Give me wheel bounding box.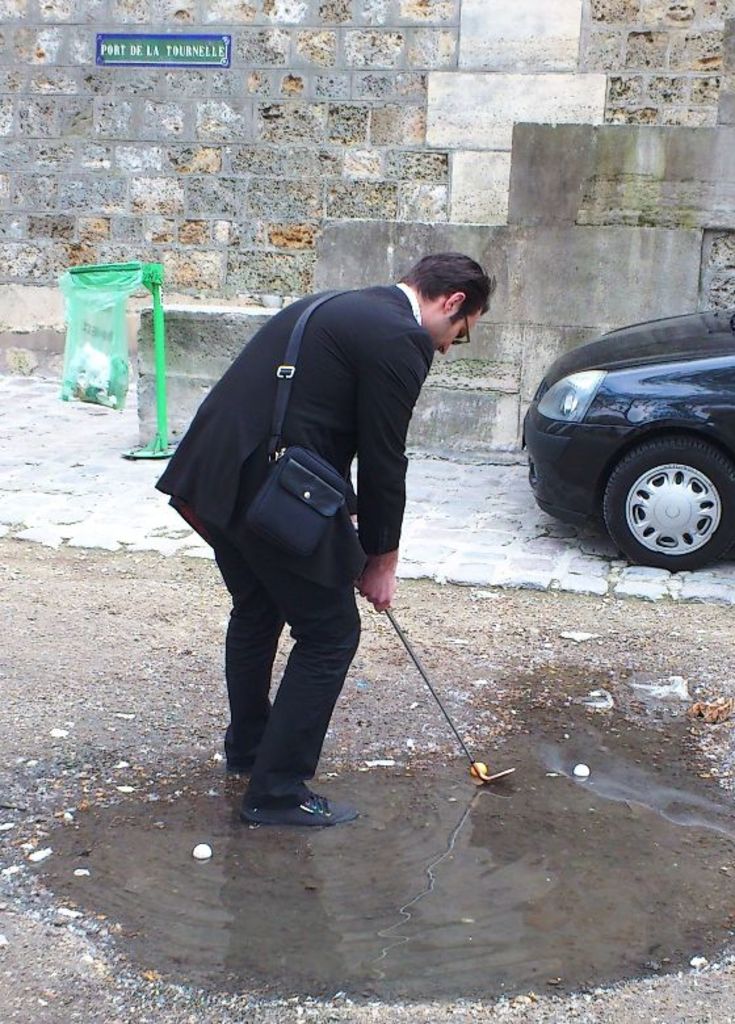
<region>600, 437, 734, 572</region>.
